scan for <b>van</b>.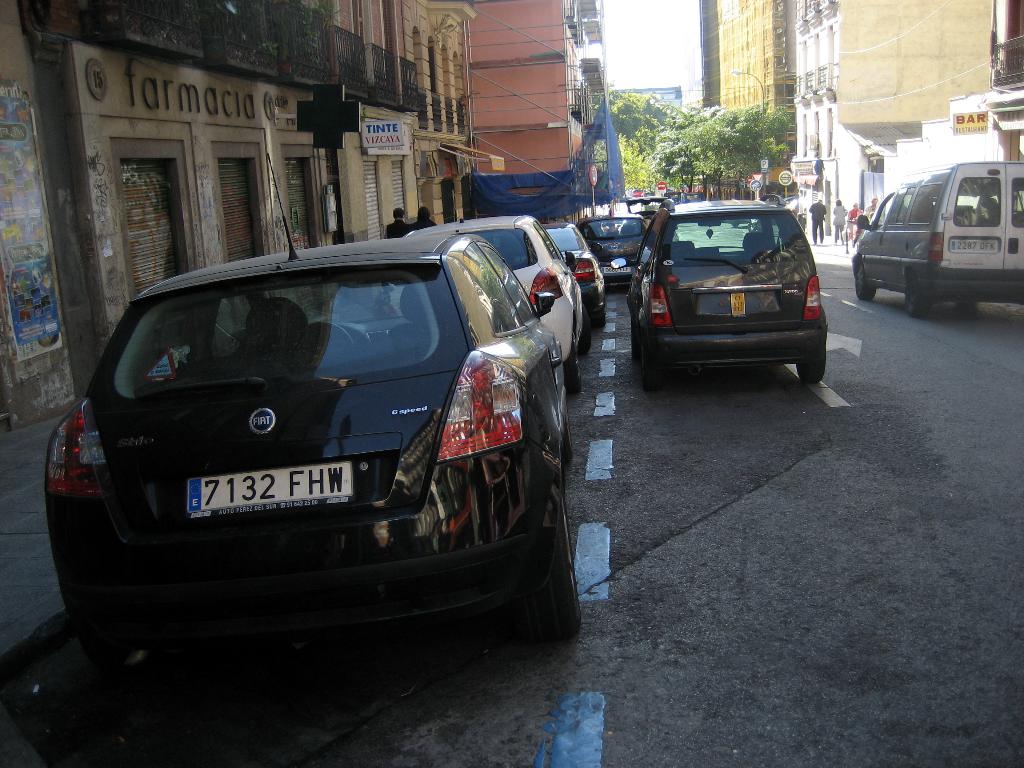
Scan result: <region>849, 161, 1023, 319</region>.
